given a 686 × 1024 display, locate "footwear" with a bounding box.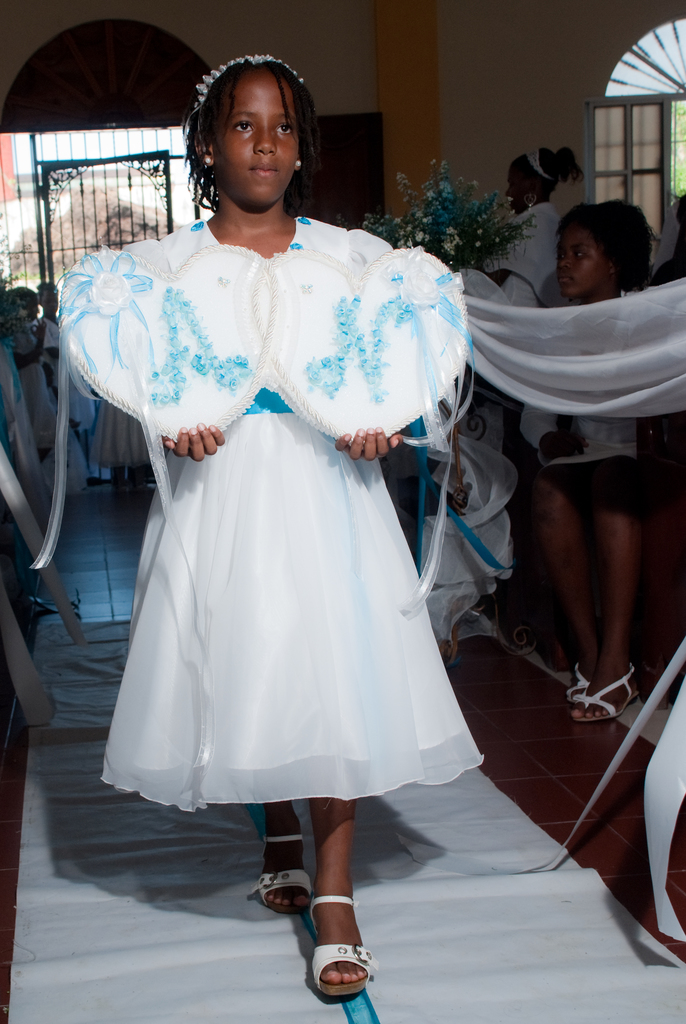
Located: bbox=(298, 911, 377, 1001).
